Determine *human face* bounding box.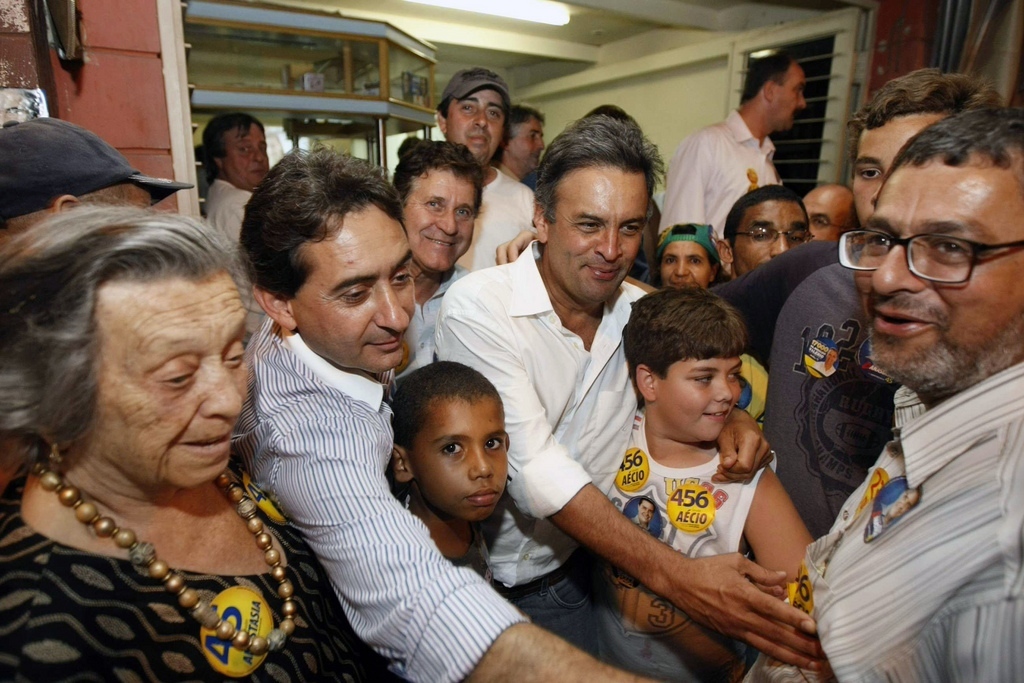
Determined: pyautogui.locateOnScreen(81, 276, 252, 482).
